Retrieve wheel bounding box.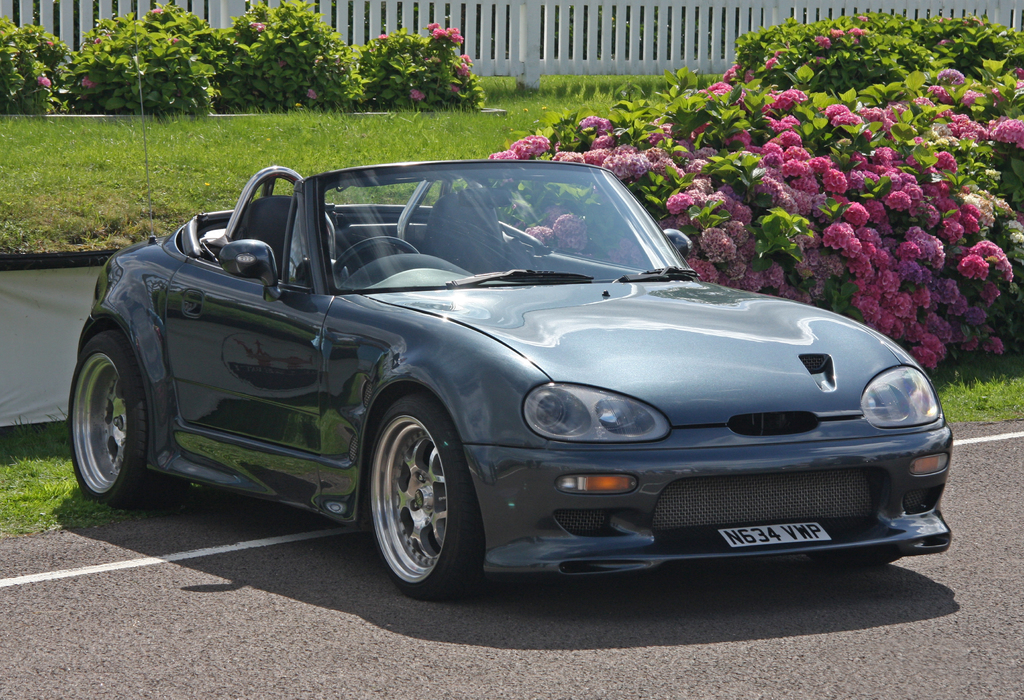
Bounding box: Rect(359, 404, 470, 596).
